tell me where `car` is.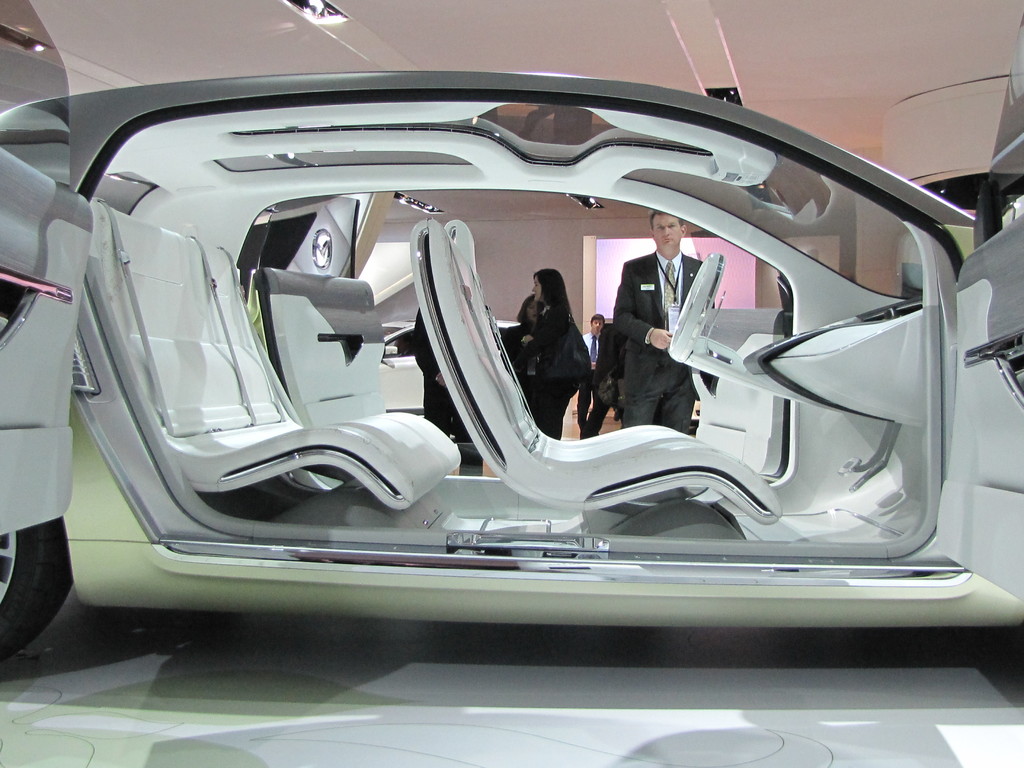
`car` is at 377,319,518,415.
